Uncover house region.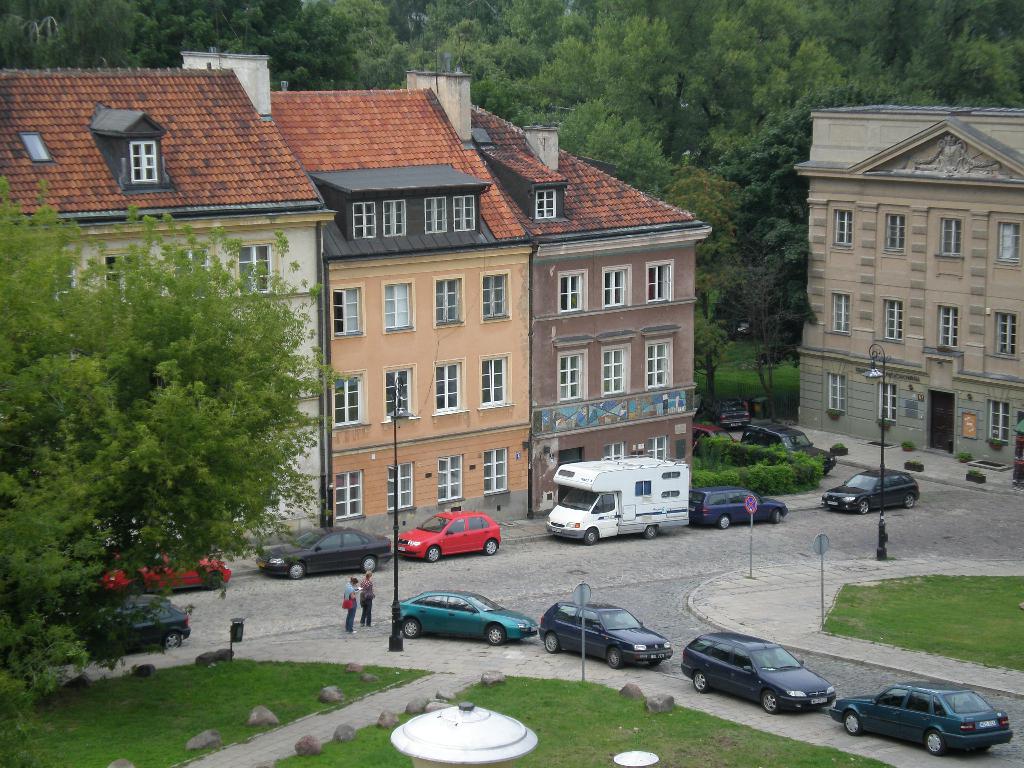
Uncovered: bbox=(252, 67, 542, 538).
